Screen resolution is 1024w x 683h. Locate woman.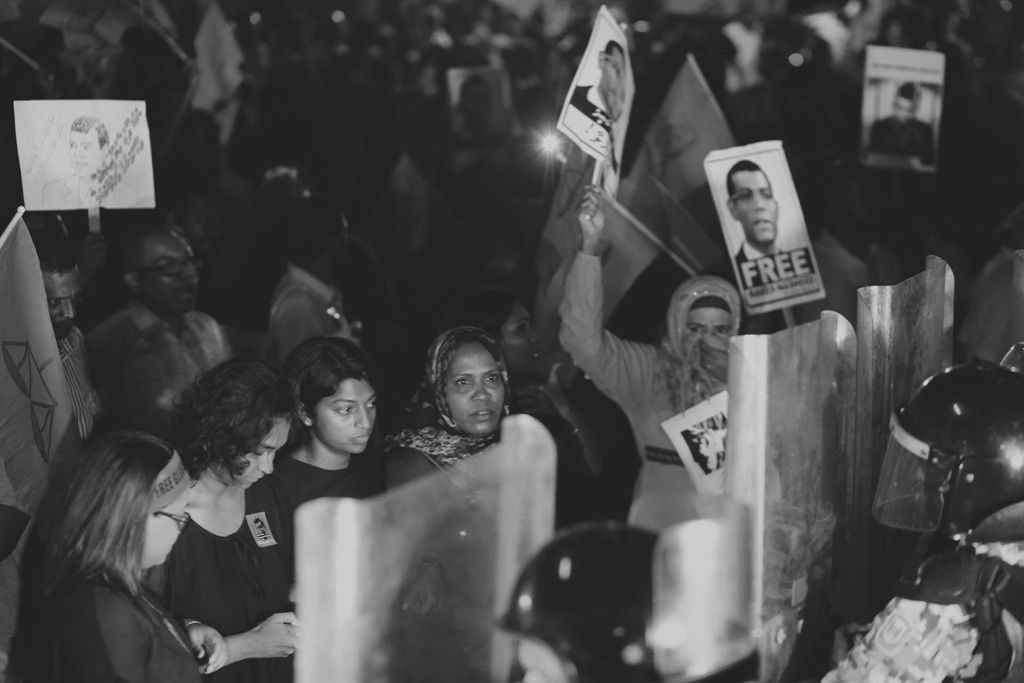
pyautogui.locateOnScreen(439, 293, 659, 543).
